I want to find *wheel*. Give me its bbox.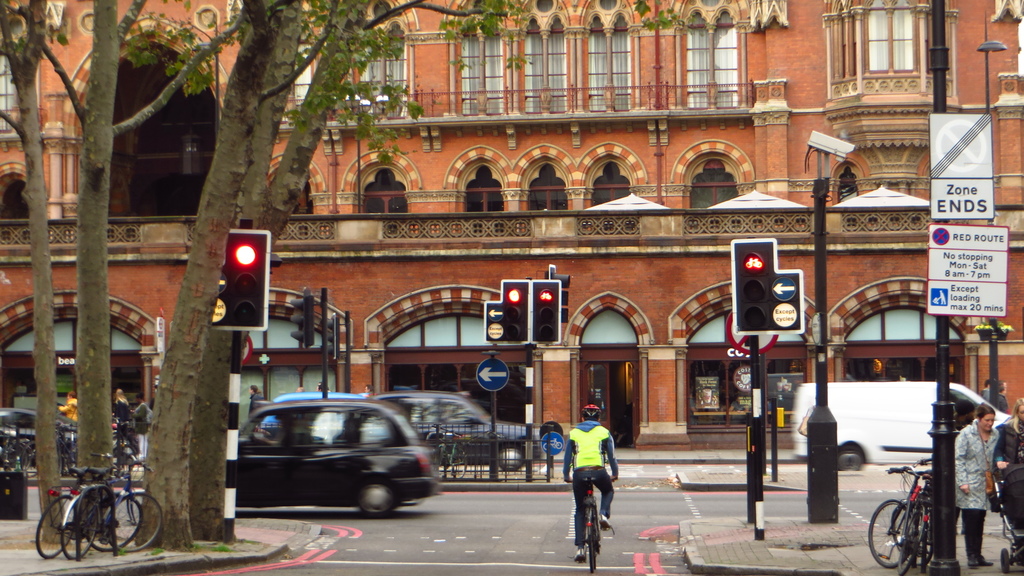
(x1=499, y1=445, x2=525, y2=468).
